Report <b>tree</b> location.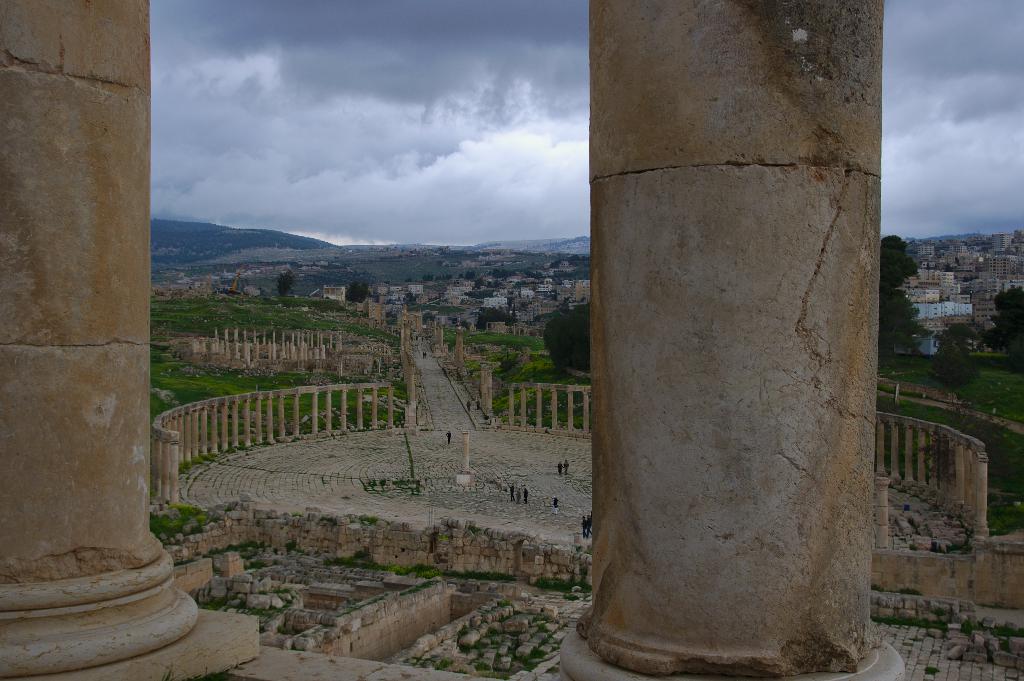
Report: locate(927, 322, 980, 394).
